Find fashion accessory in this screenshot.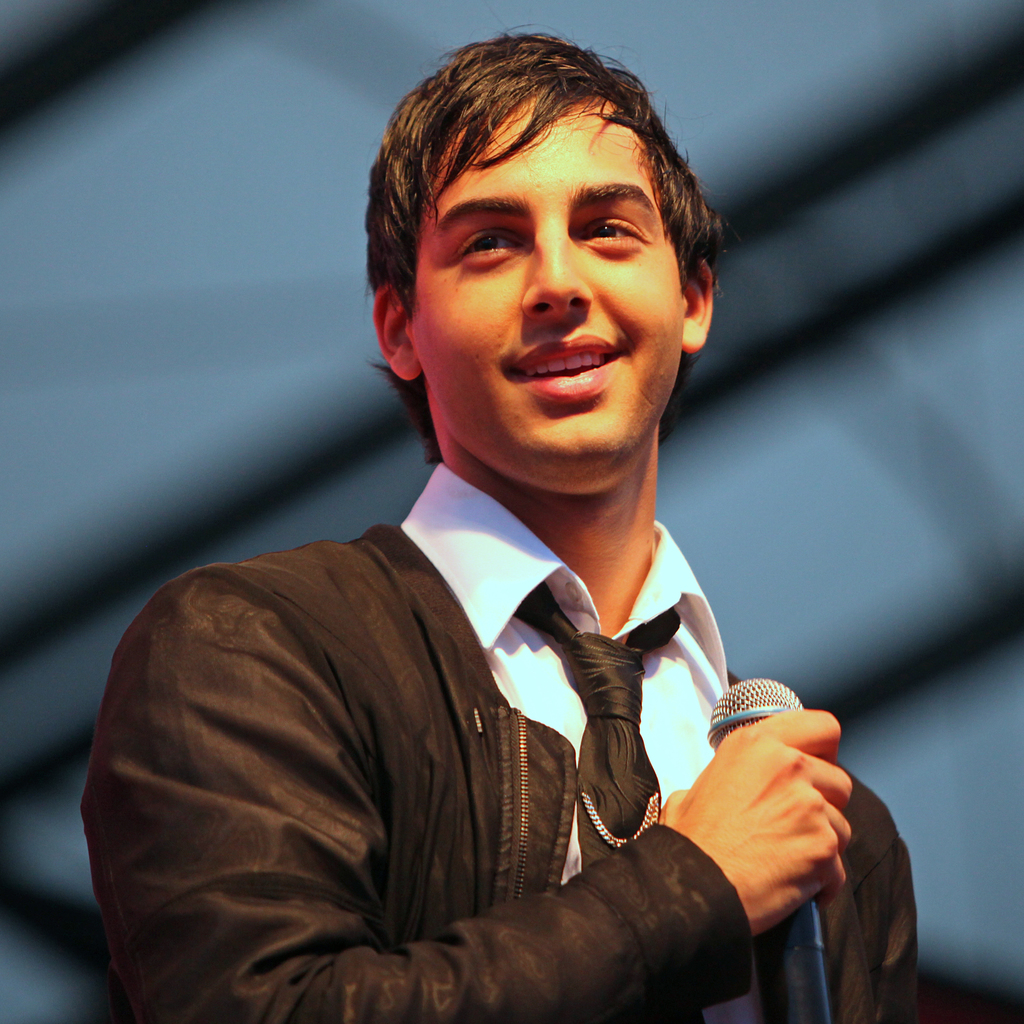
The bounding box for fashion accessory is 578,790,666,841.
